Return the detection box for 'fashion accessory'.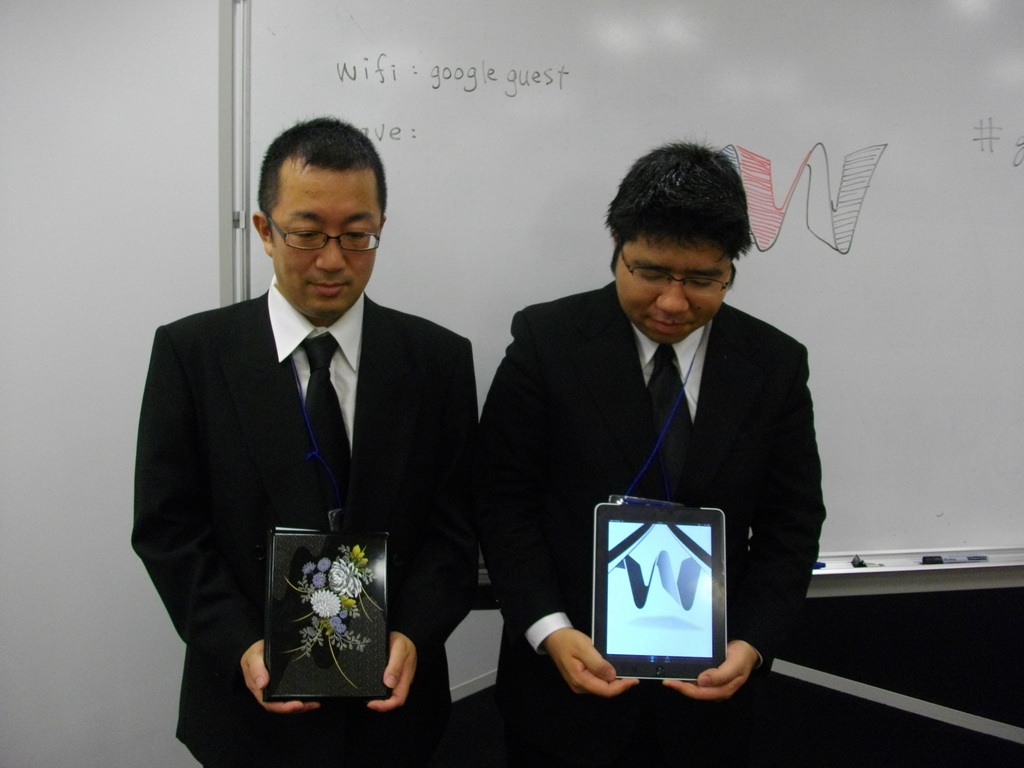
region(639, 344, 694, 500).
